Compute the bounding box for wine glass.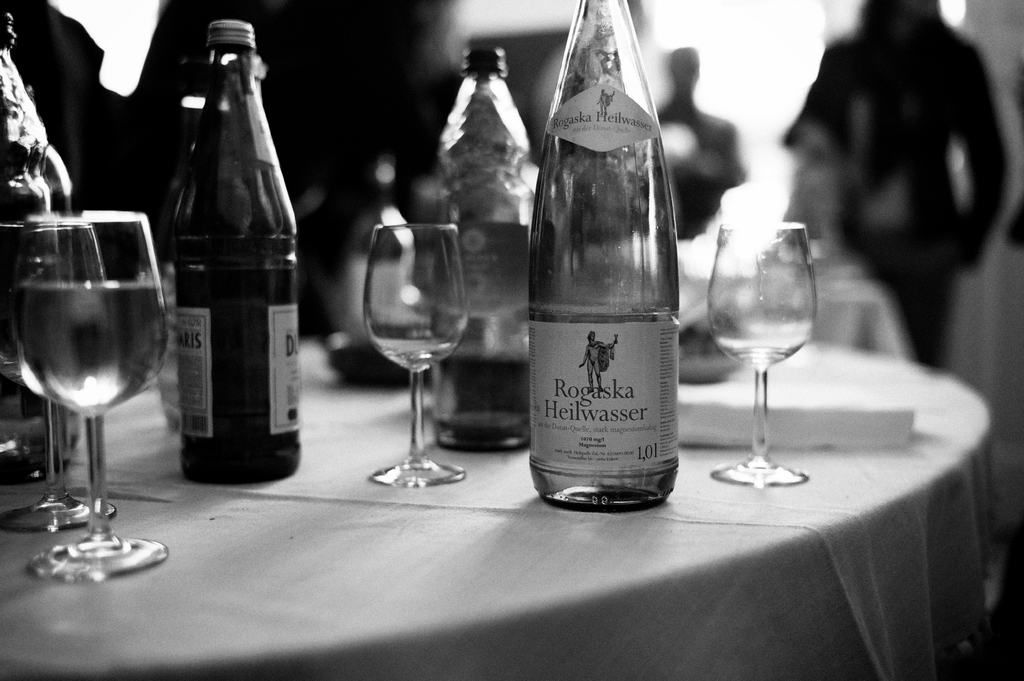
left=12, top=214, right=172, bottom=579.
